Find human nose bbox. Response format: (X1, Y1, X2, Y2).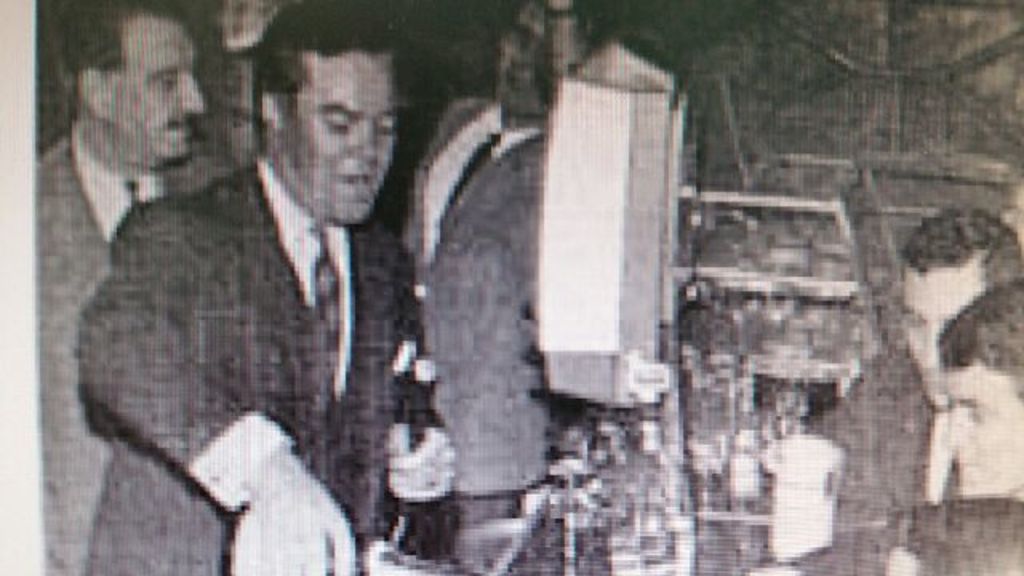
(178, 74, 203, 114).
